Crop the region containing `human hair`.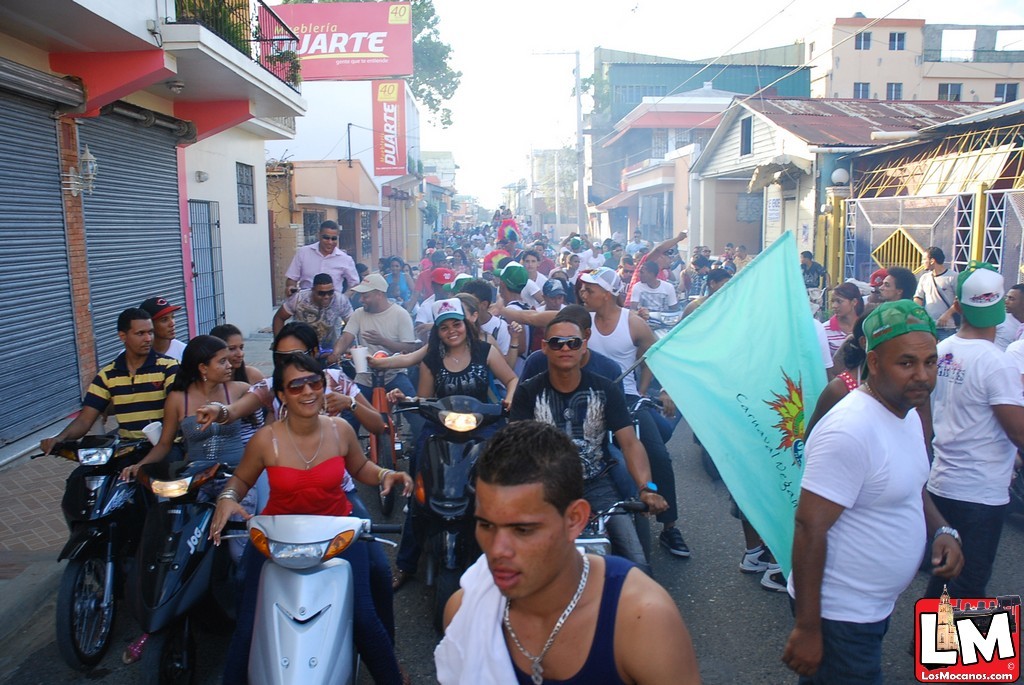
Crop region: 473,416,585,518.
